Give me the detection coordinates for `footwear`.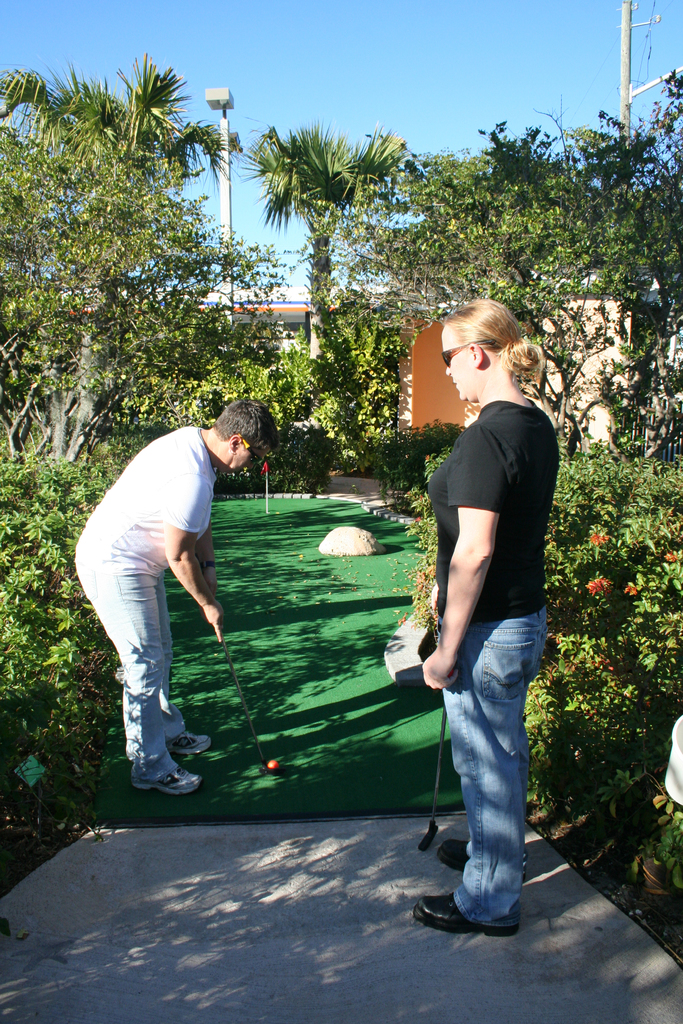
(left=431, top=831, right=534, bottom=879).
